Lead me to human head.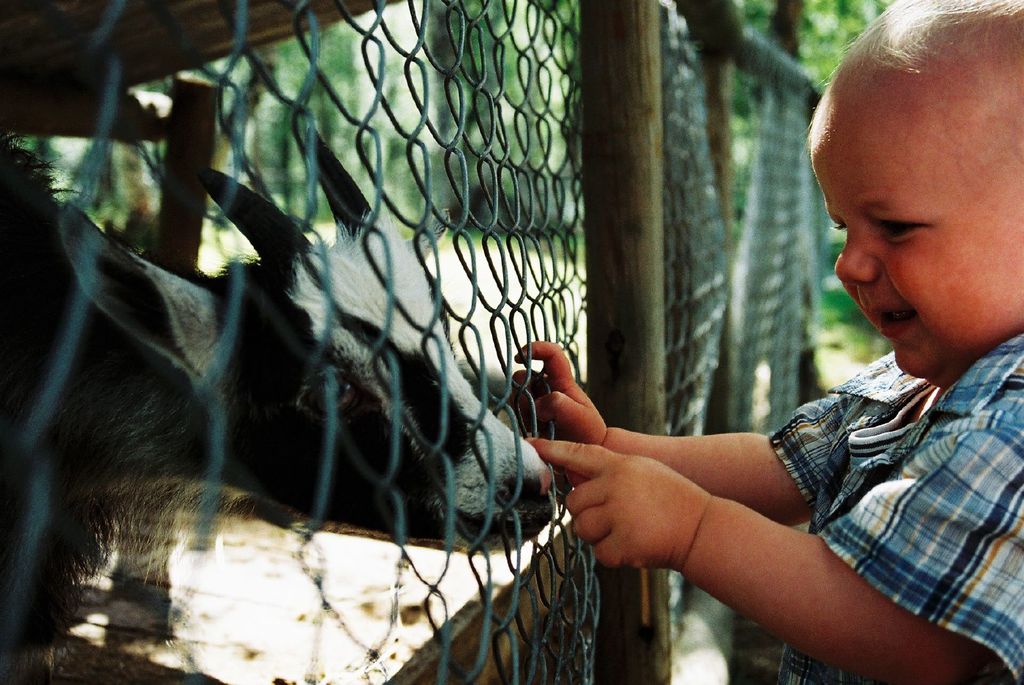
Lead to (left=803, top=1, right=1016, bottom=338).
